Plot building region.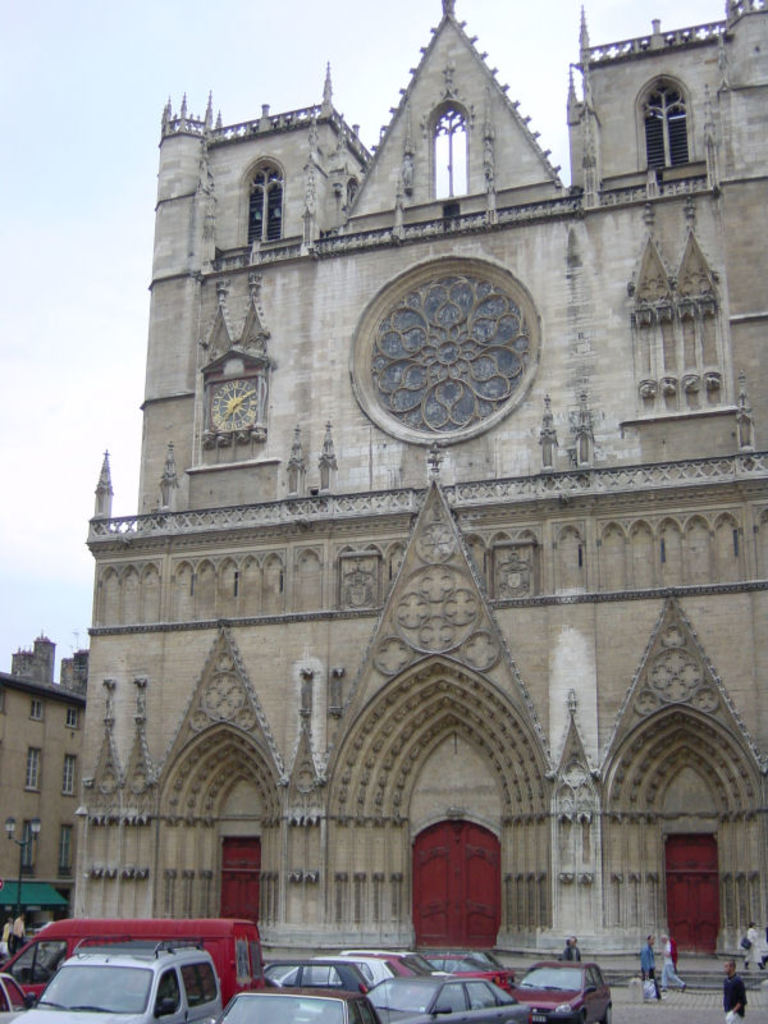
Plotted at (x1=0, y1=636, x2=104, y2=925).
